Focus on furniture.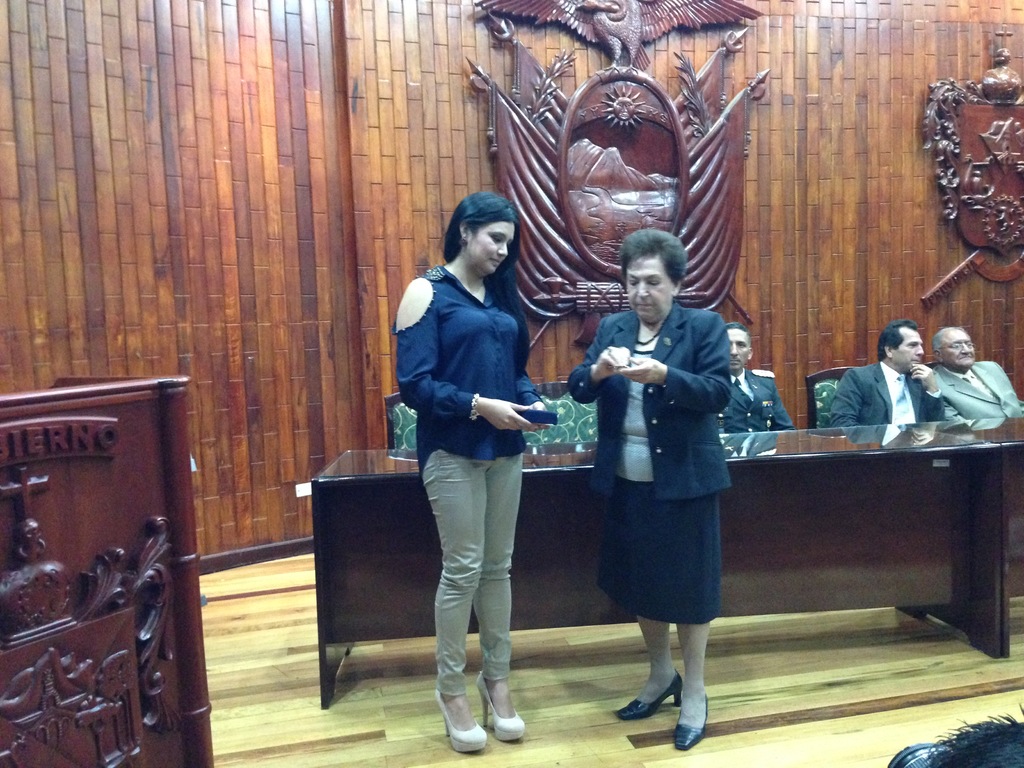
Focused at (0,375,215,767).
